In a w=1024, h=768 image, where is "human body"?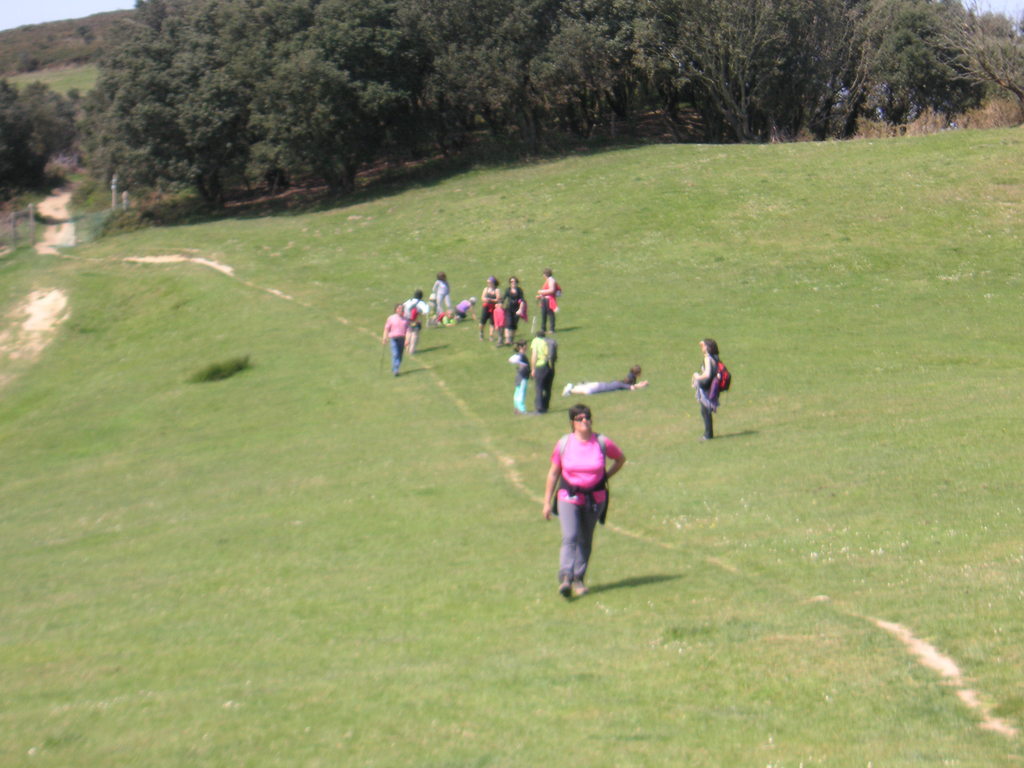
box(531, 337, 556, 409).
